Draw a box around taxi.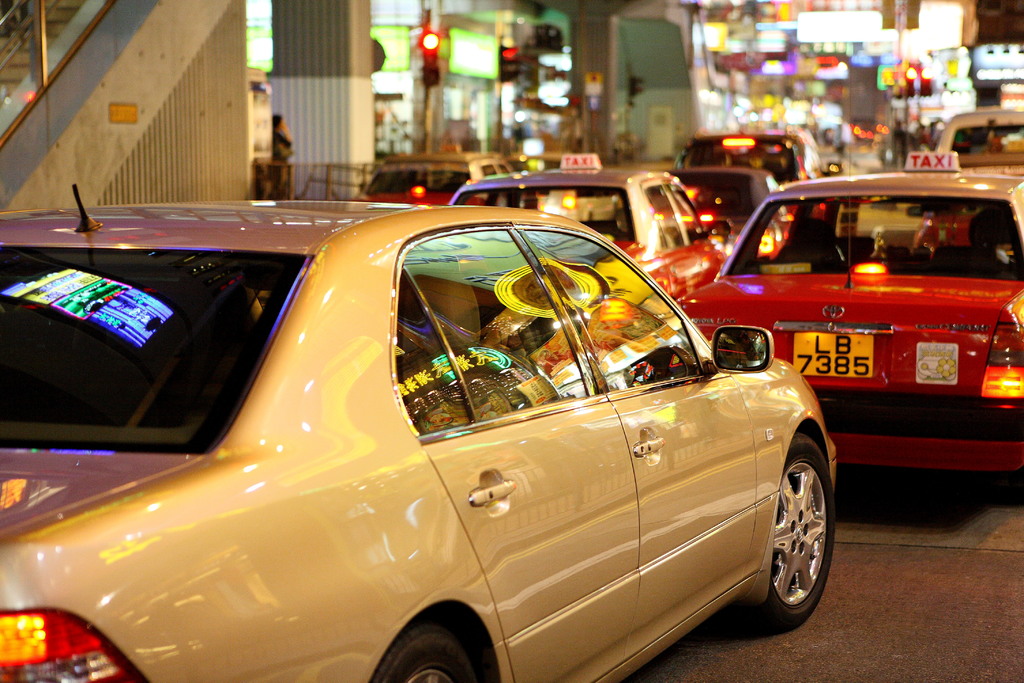
bbox=[677, 128, 851, 196].
